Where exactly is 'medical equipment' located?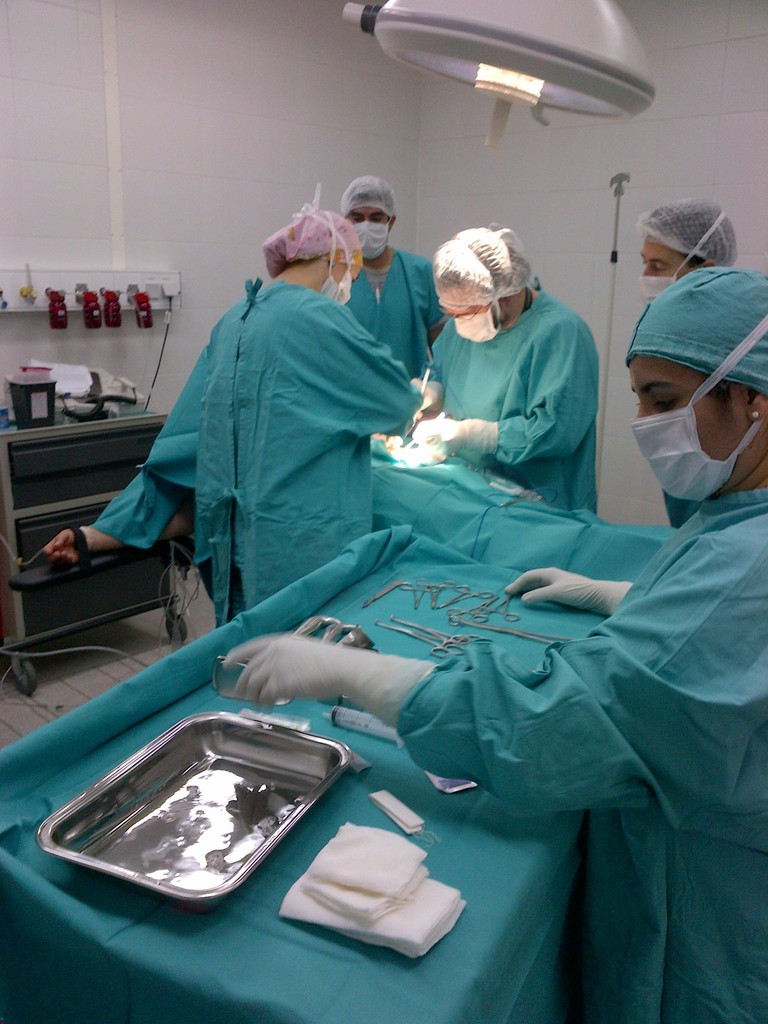
Its bounding box is <region>598, 175, 635, 497</region>.
